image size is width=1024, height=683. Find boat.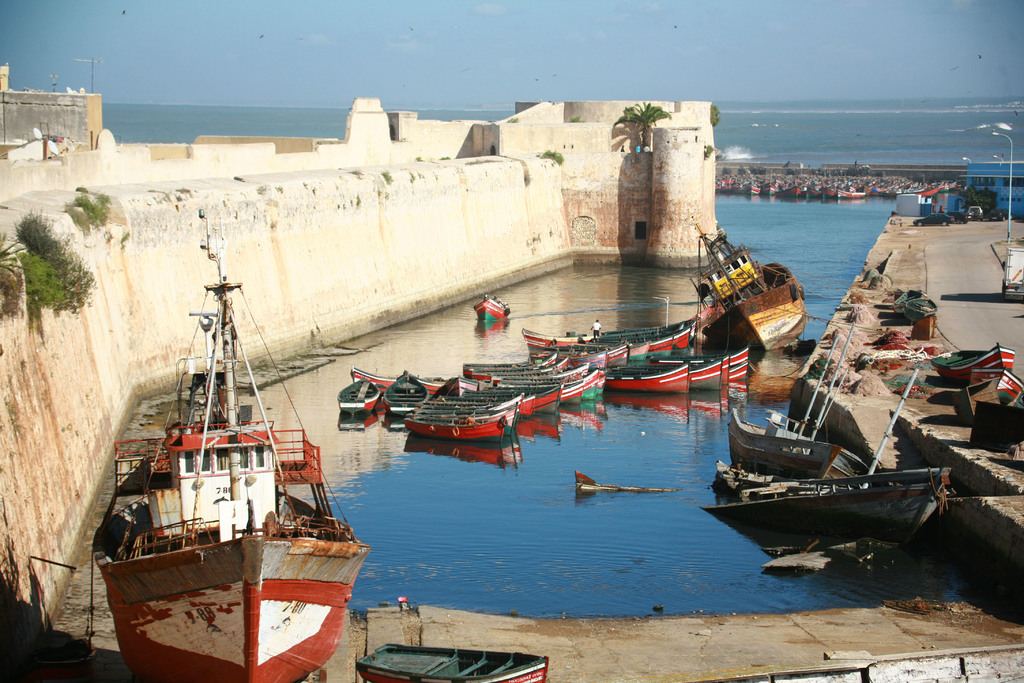
440:397:519:420.
